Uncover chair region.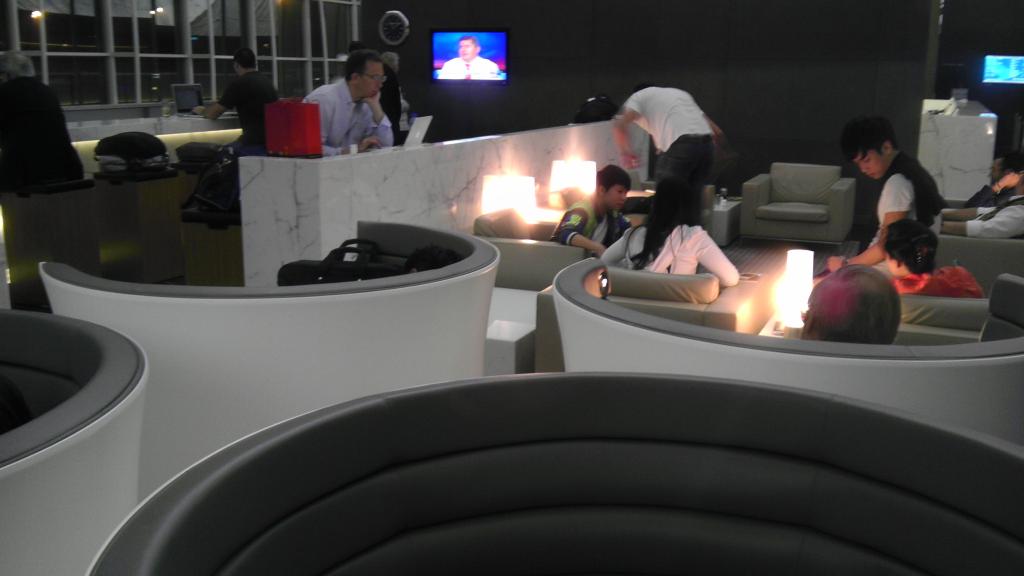
Uncovered: x1=744, y1=155, x2=858, y2=246.
